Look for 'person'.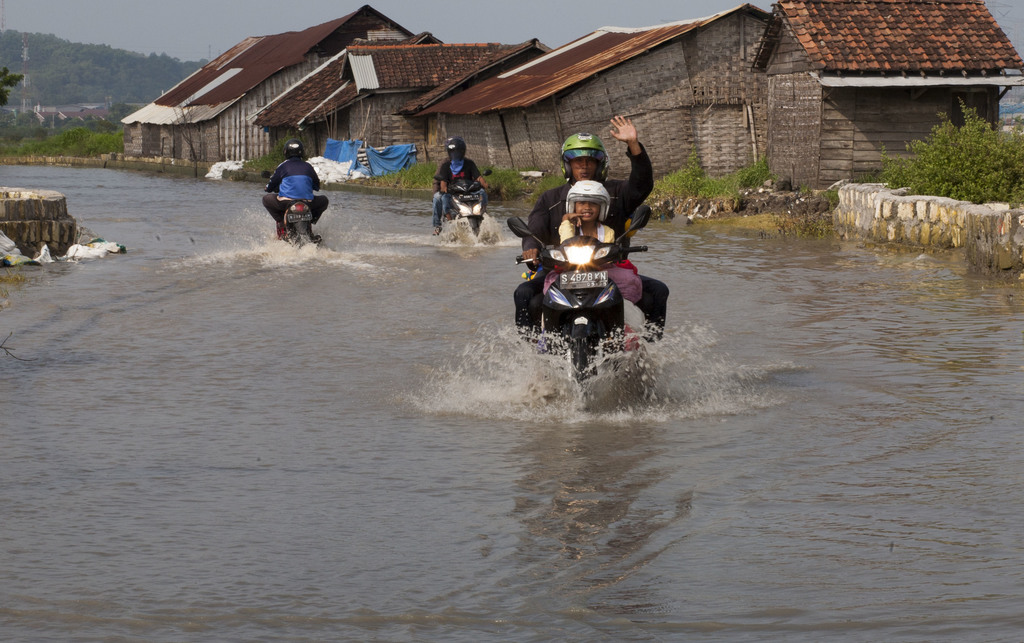
Found: bbox(511, 122, 663, 341).
